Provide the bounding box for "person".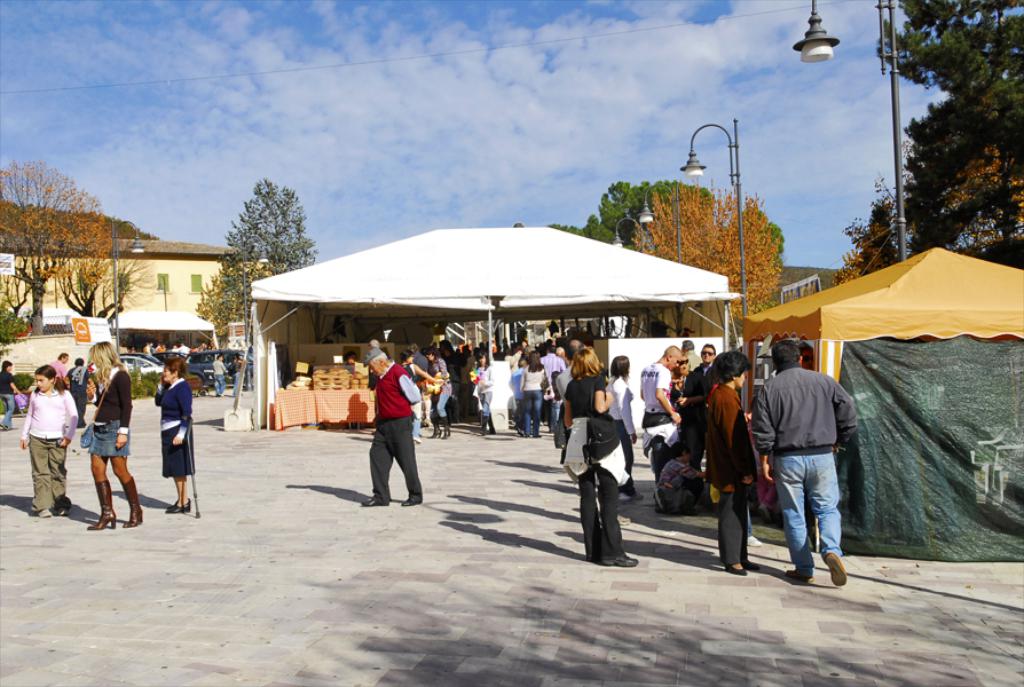
{"x1": 561, "y1": 346, "x2": 639, "y2": 574}.
